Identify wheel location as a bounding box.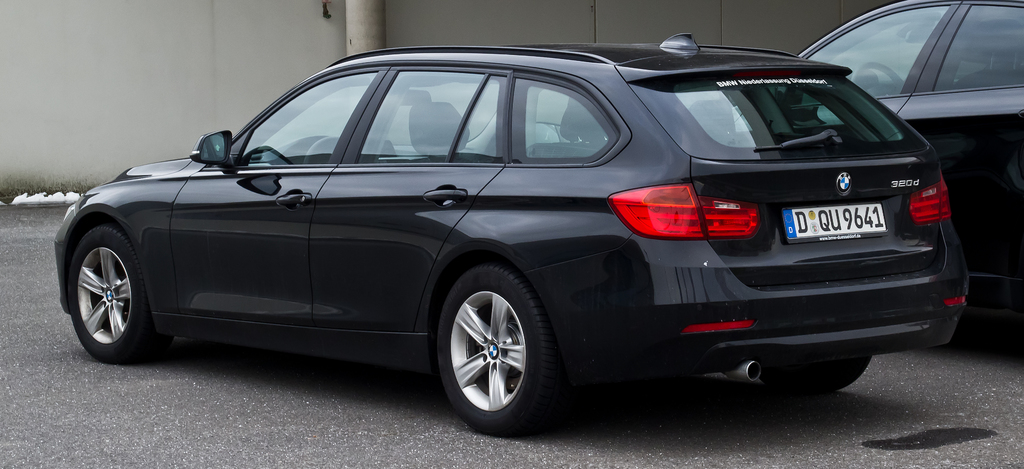
[764,352,877,402].
